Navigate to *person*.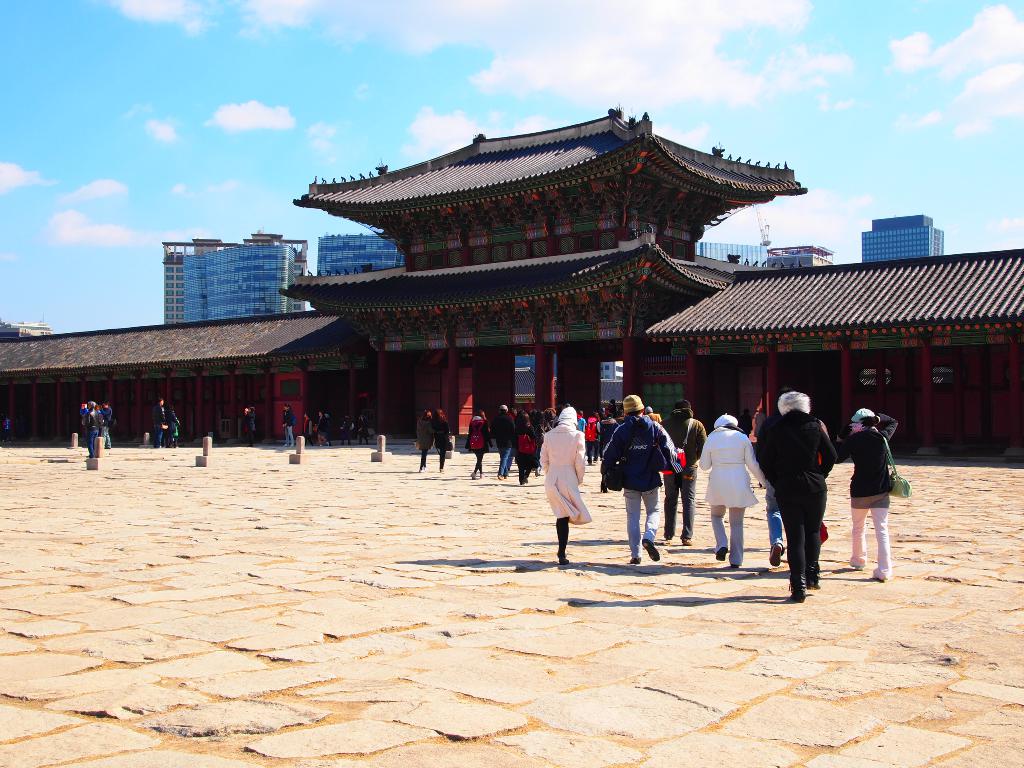
Navigation target: rect(536, 410, 585, 563).
